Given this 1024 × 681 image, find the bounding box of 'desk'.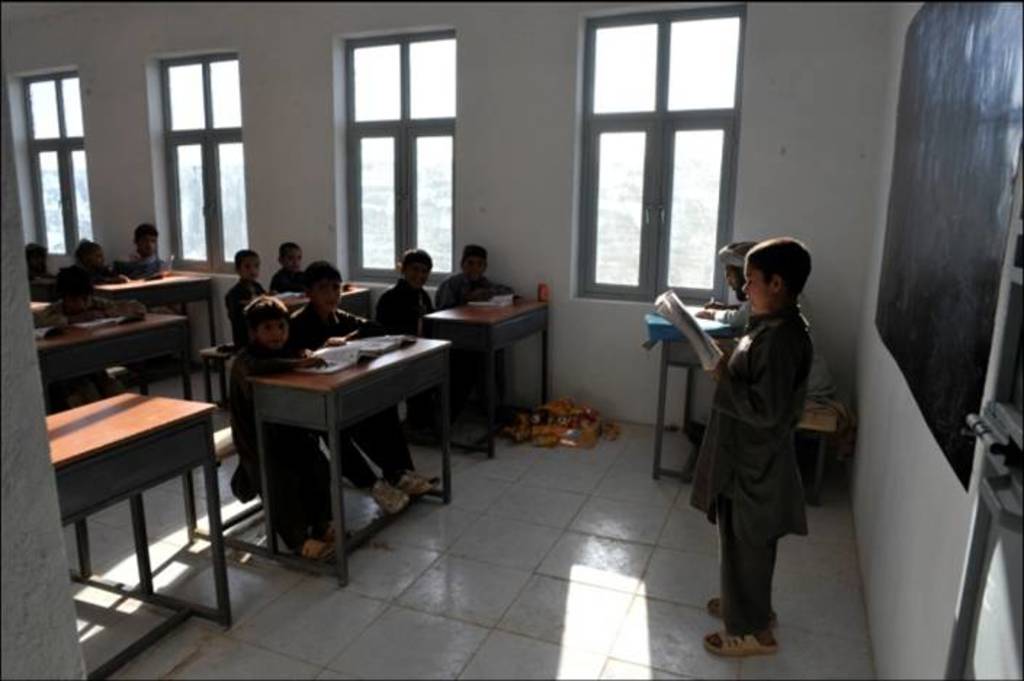
241/325/458/588.
